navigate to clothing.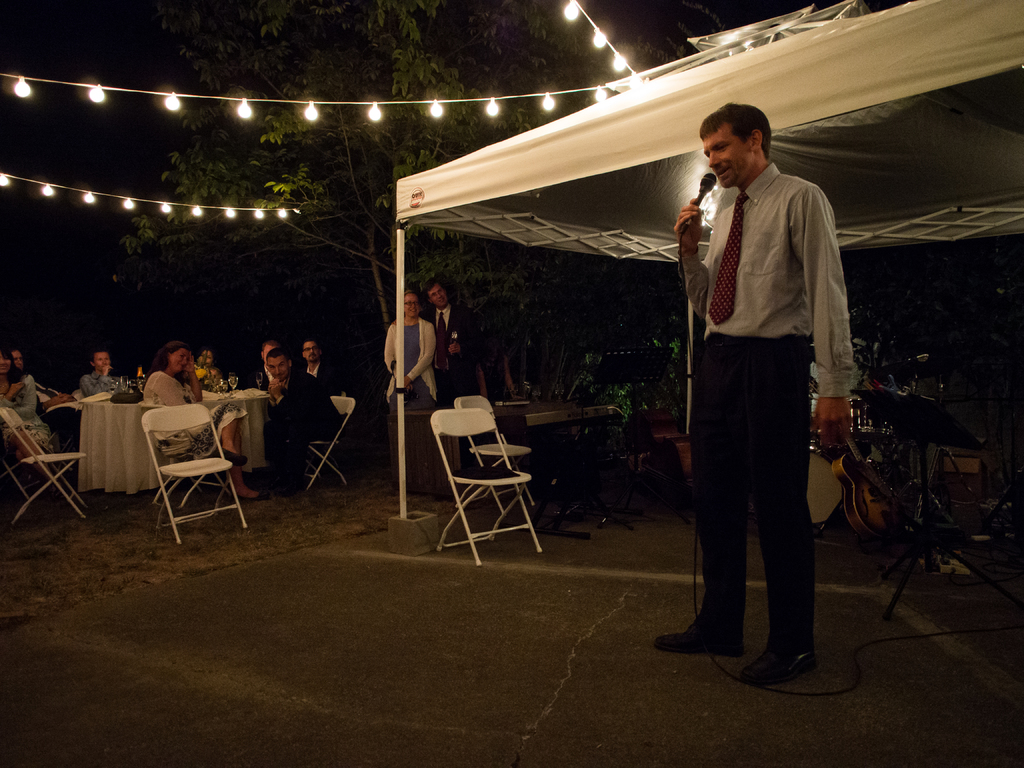
Navigation target: 311, 365, 343, 397.
